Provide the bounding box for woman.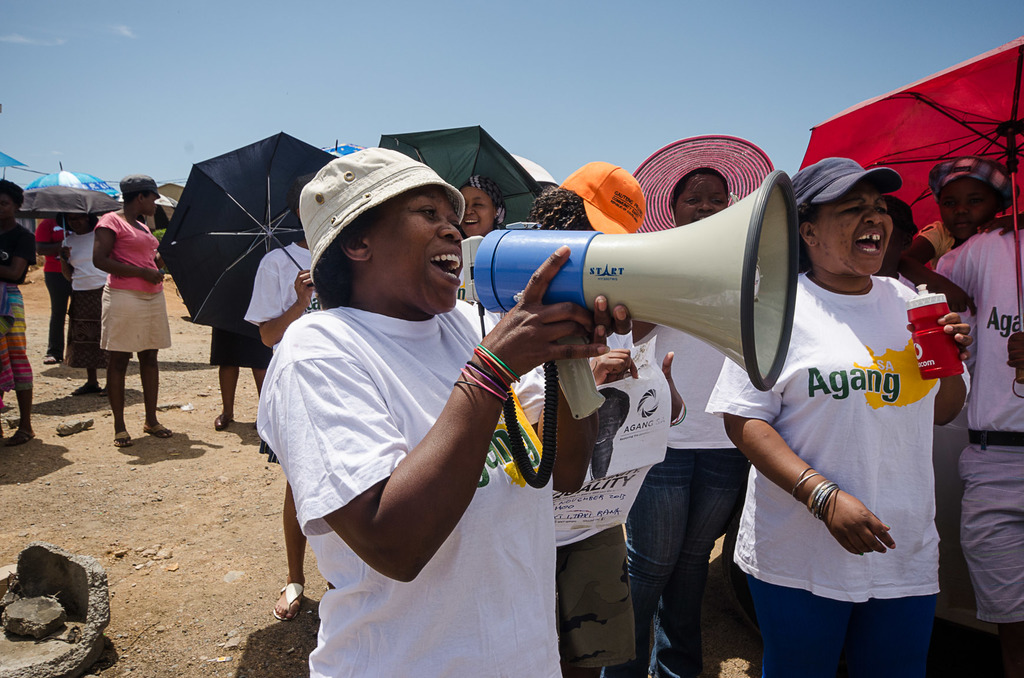
l=701, t=157, r=976, b=677.
